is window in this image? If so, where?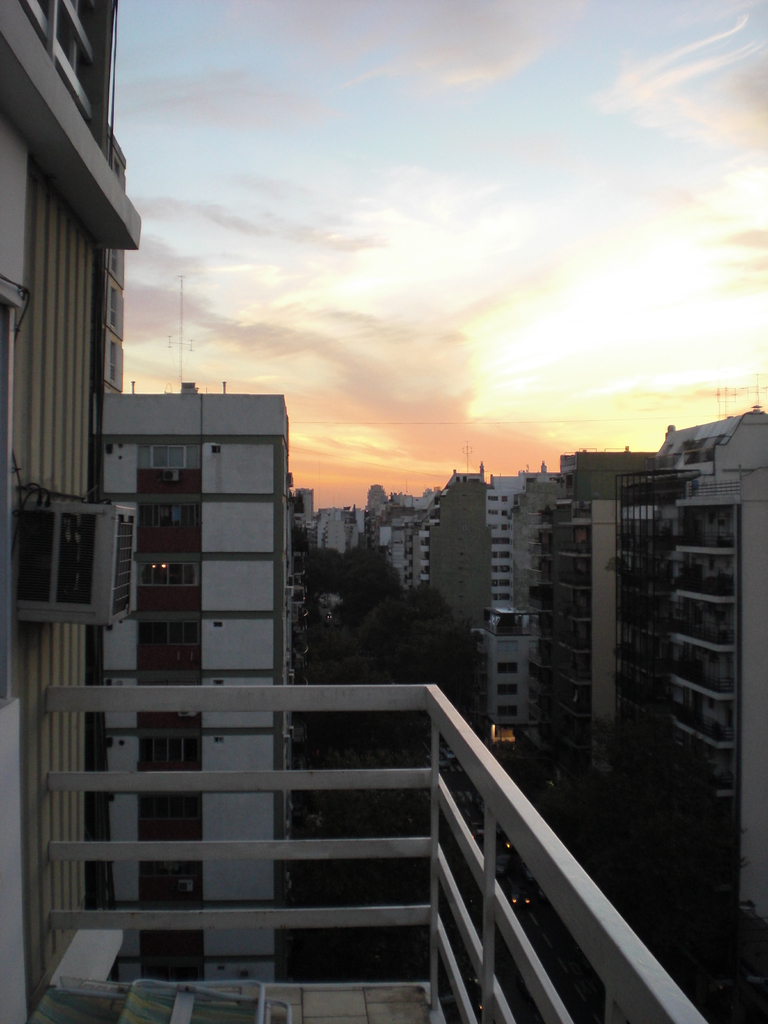
Yes, at bbox(487, 522, 494, 529).
